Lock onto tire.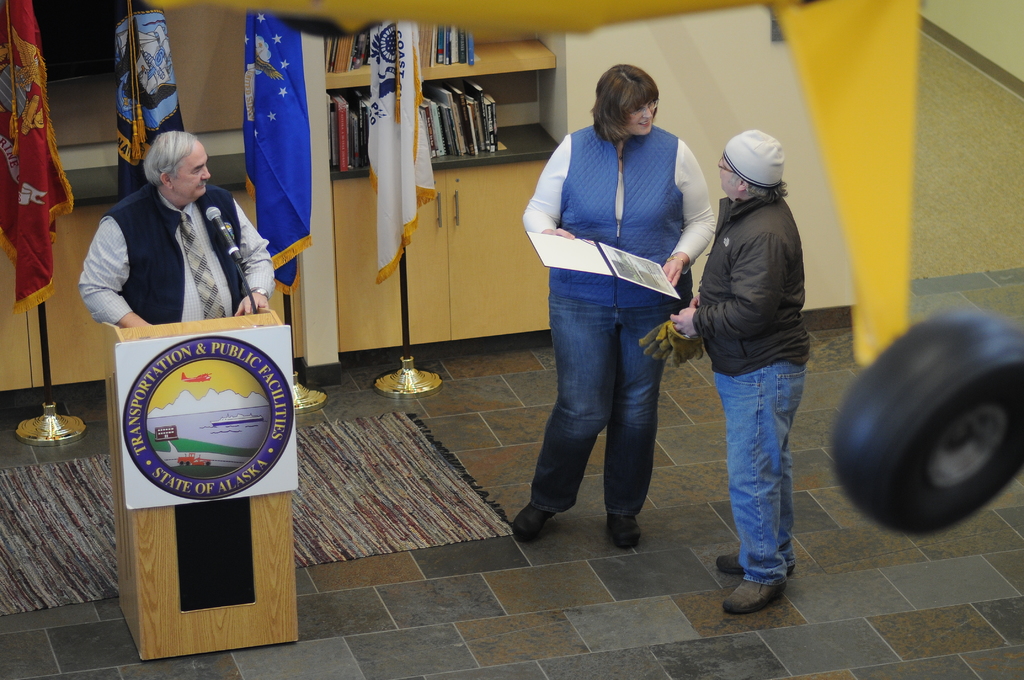
Locked: 829:313:1022:538.
